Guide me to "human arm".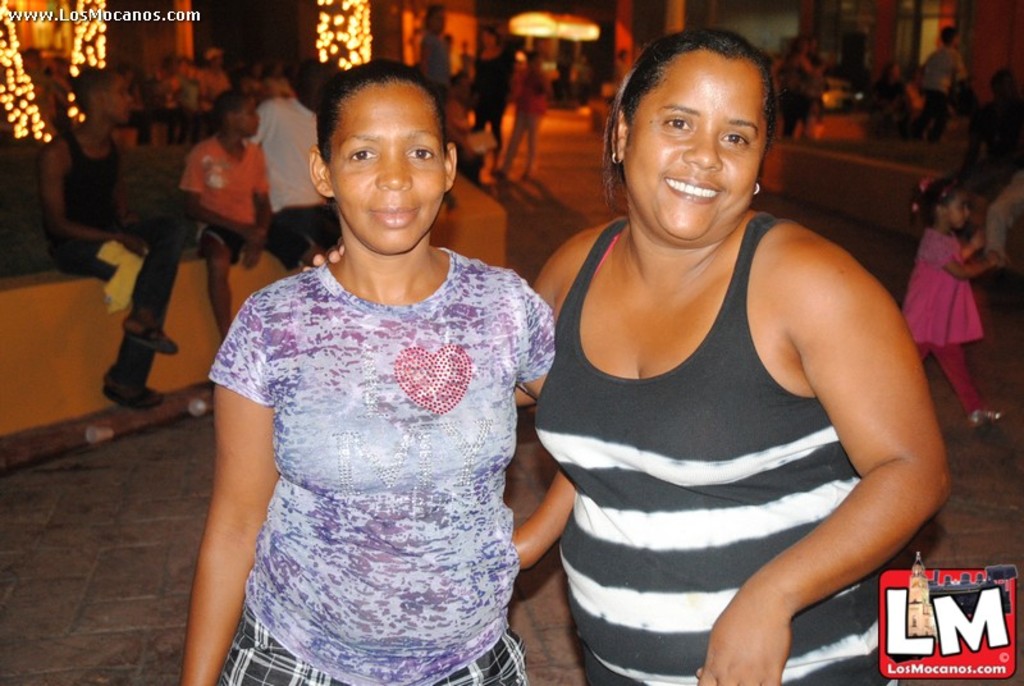
Guidance: bbox=[932, 237, 1002, 280].
